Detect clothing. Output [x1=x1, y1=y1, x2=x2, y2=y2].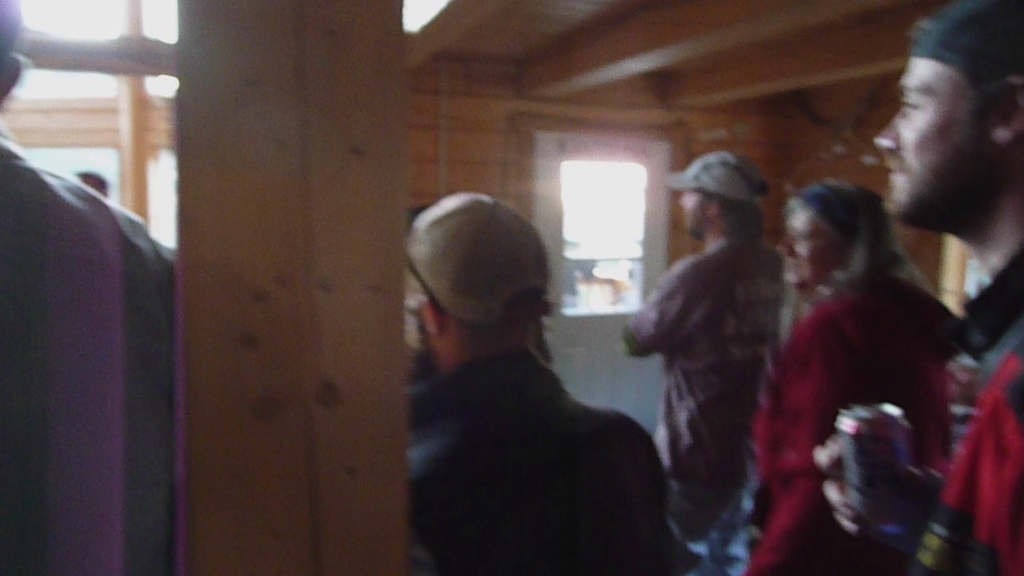
[x1=744, y1=278, x2=954, y2=575].
